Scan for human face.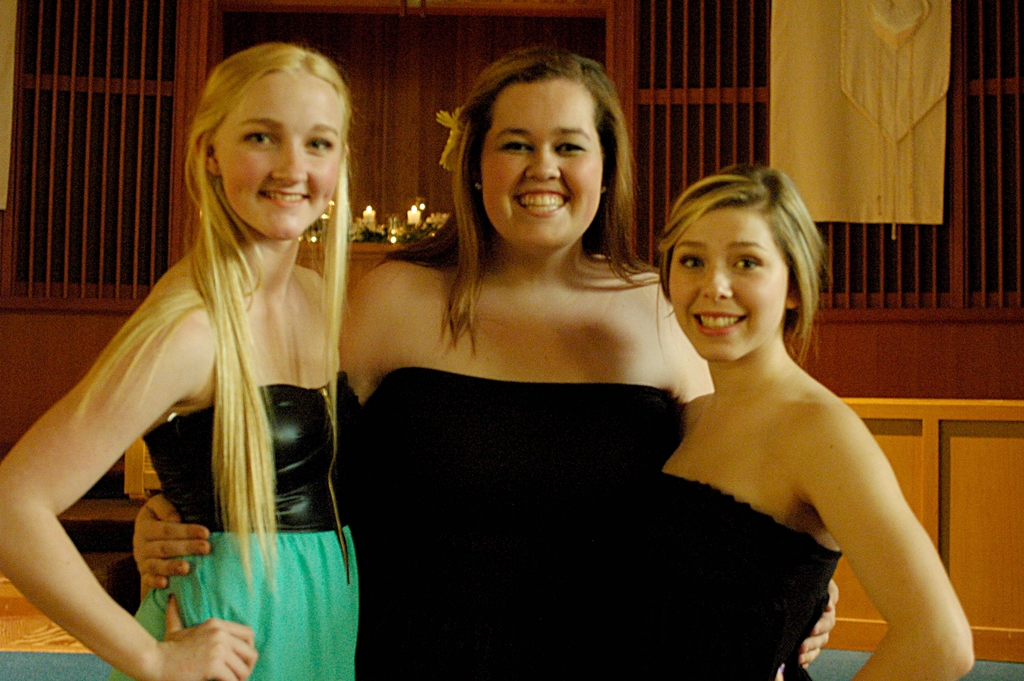
Scan result: [214, 74, 340, 242].
